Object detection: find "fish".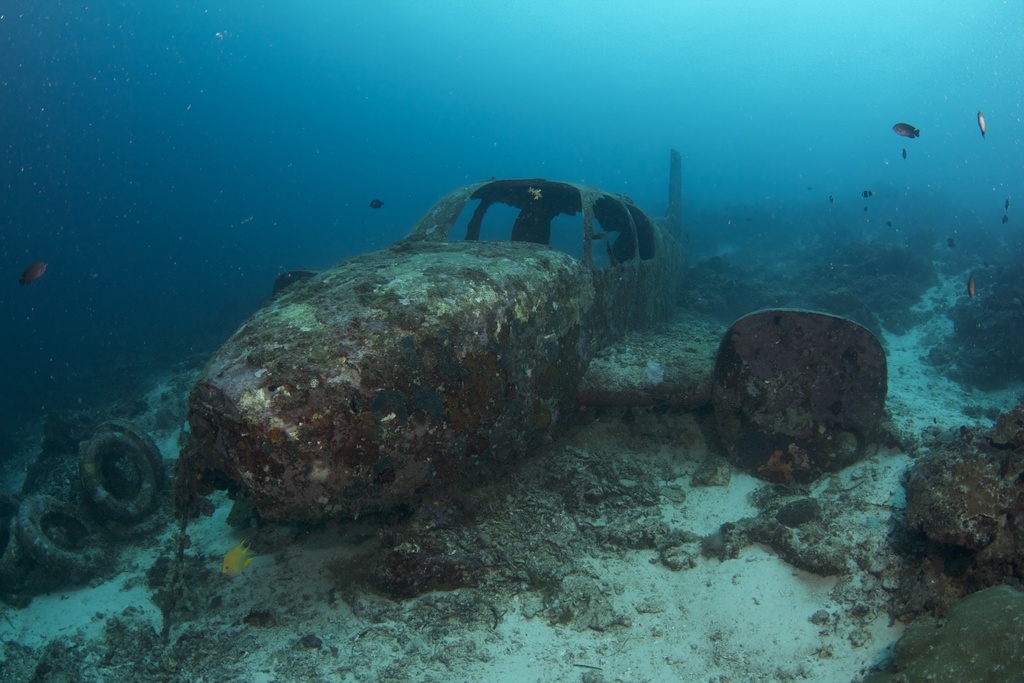
18:262:47:293.
